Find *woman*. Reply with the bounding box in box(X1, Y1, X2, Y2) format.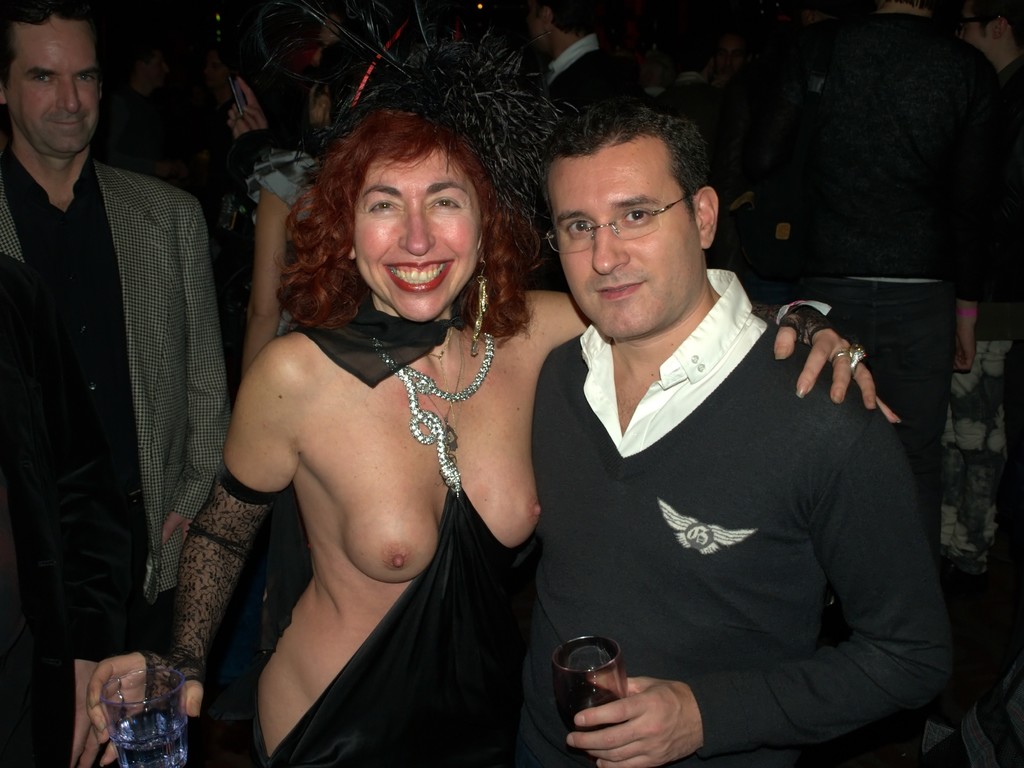
box(78, 107, 903, 767).
